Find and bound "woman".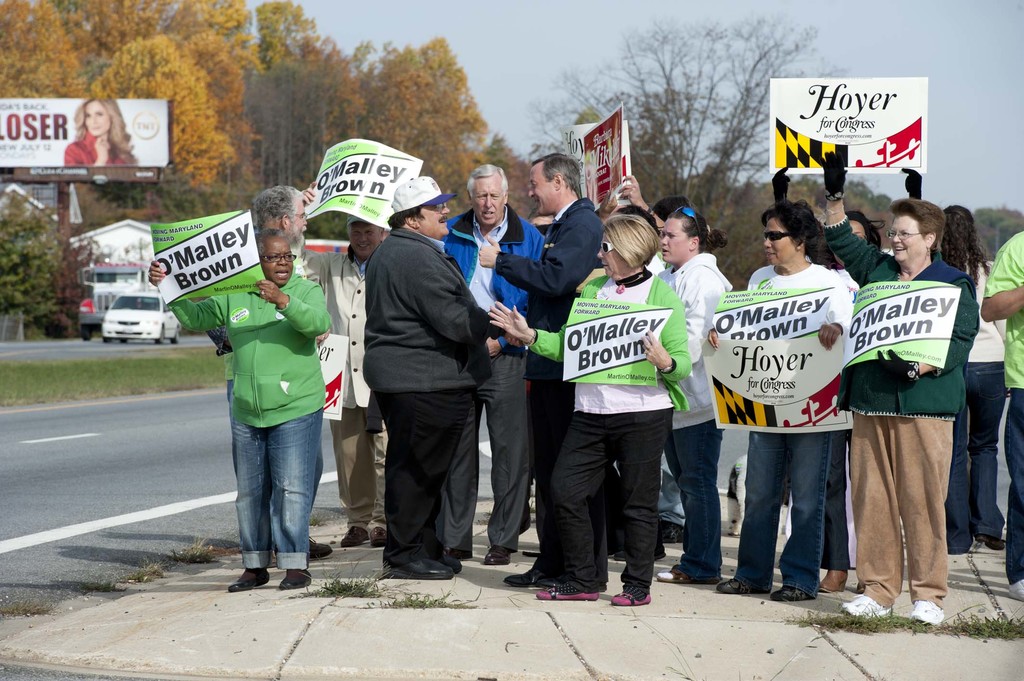
Bound: bbox=[701, 197, 864, 604].
